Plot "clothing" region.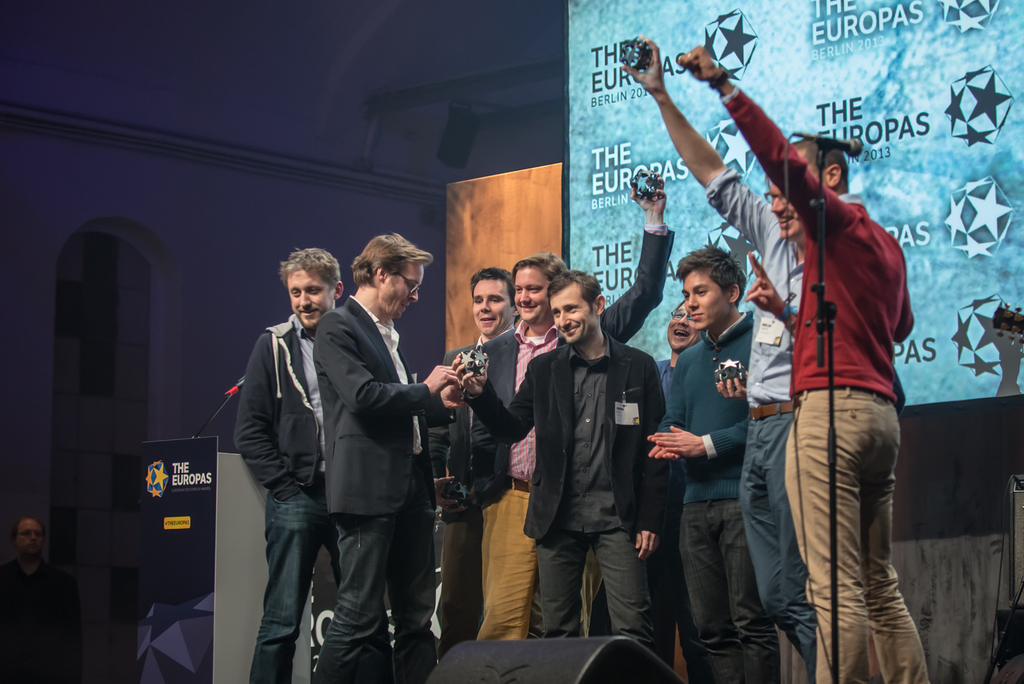
Plotted at 236,305,338,683.
